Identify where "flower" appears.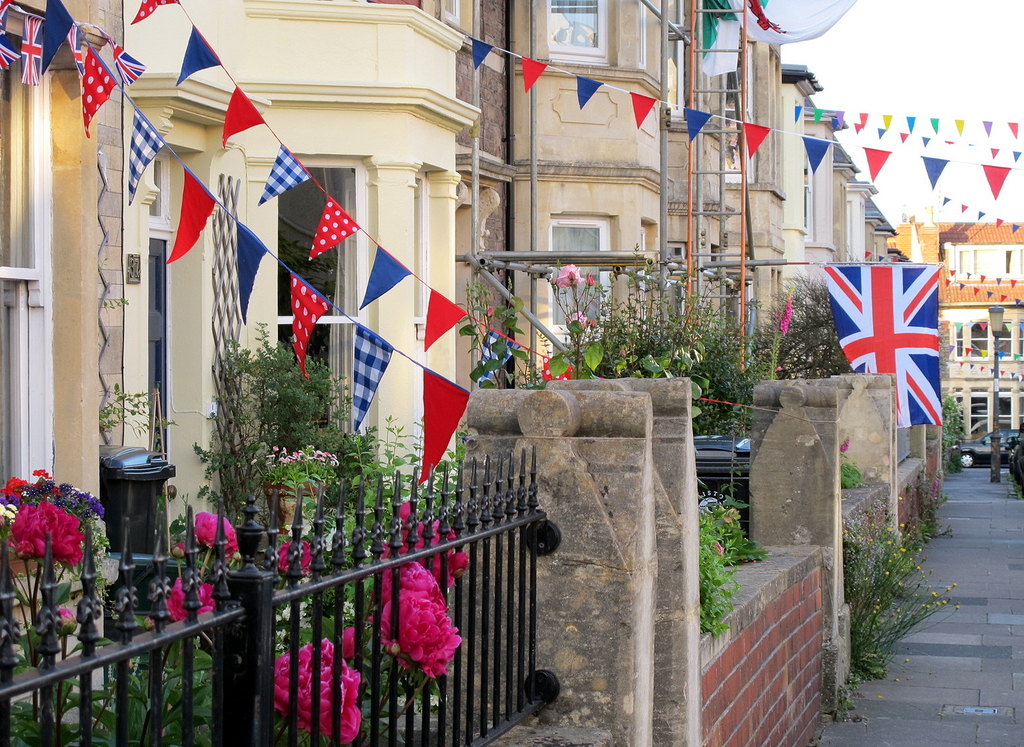
Appears at l=162, t=578, r=220, b=622.
